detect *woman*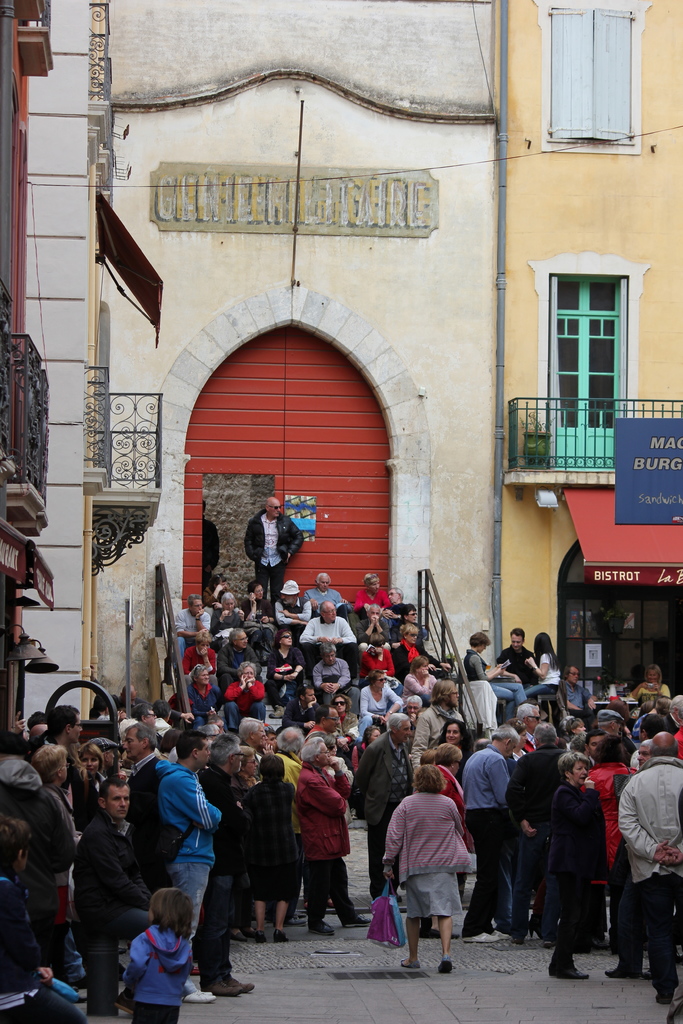
430/741/465/937
